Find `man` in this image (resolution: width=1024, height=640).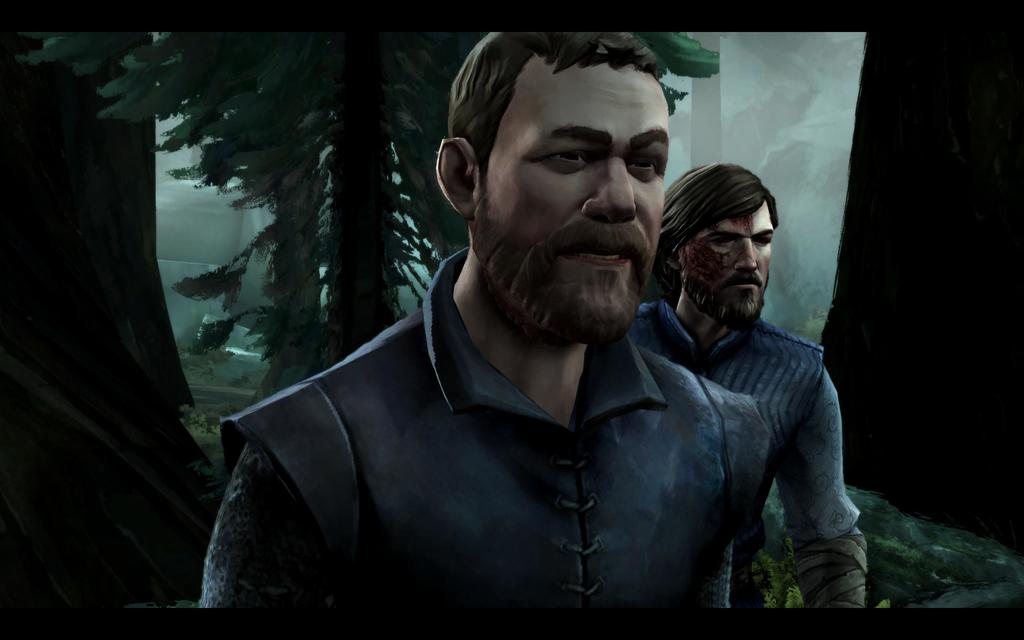
172/12/761/639.
